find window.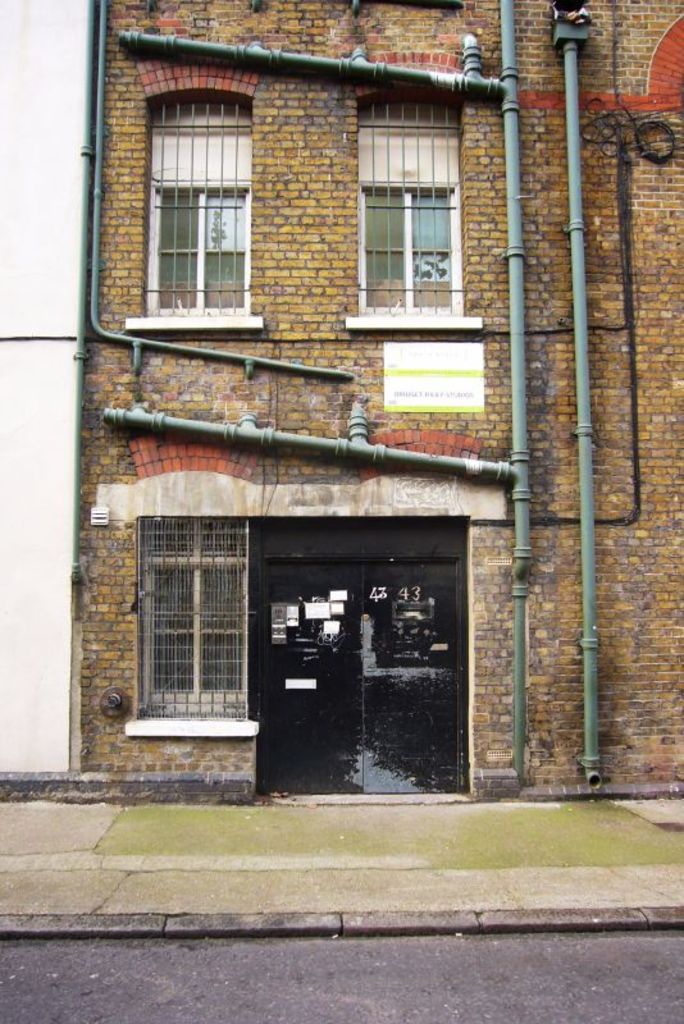
rect(122, 438, 274, 755).
